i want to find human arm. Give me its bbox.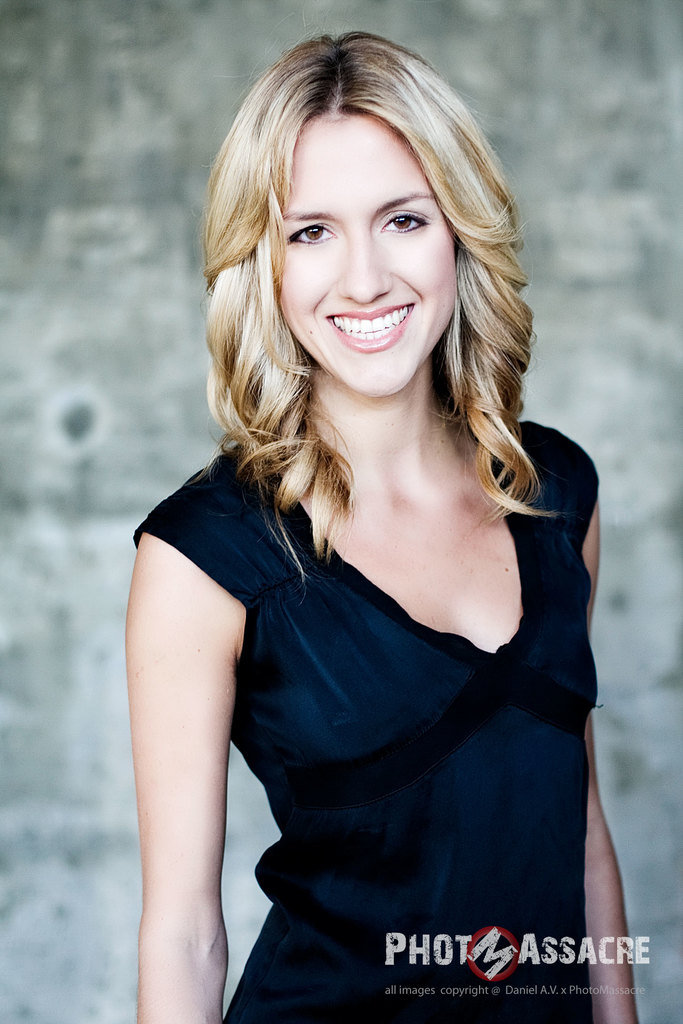
crop(580, 497, 639, 1023).
